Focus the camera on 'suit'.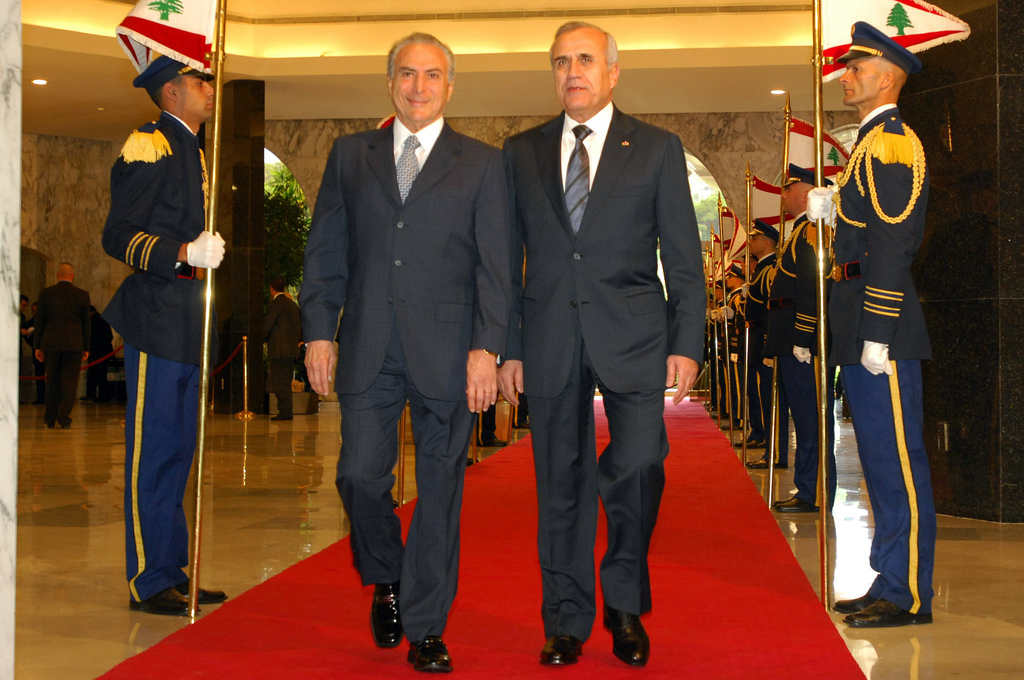
Focus region: [left=317, top=6, right=502, bottom=641].
